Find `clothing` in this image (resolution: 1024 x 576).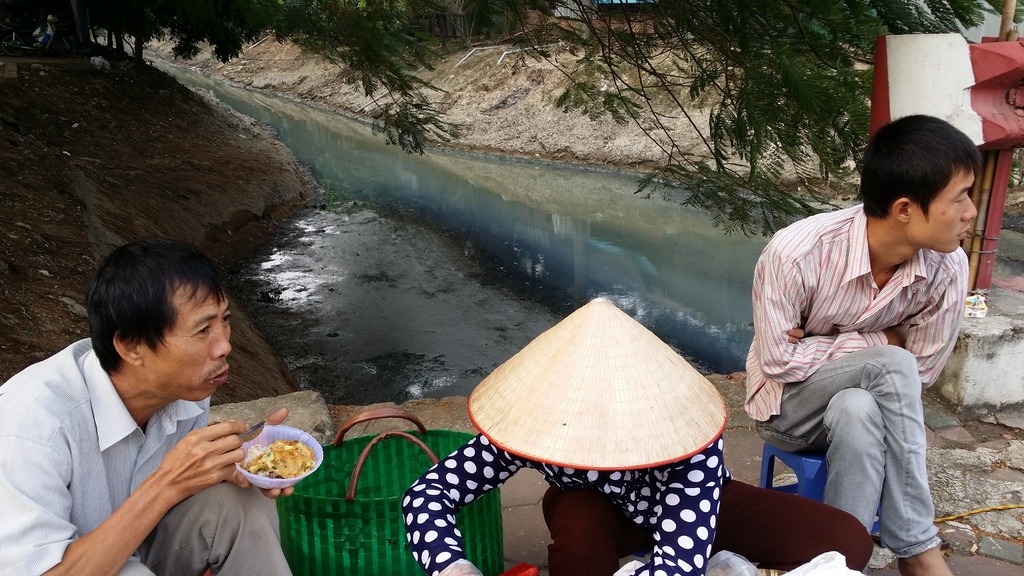
Rect(739, 203, 969, 562).
